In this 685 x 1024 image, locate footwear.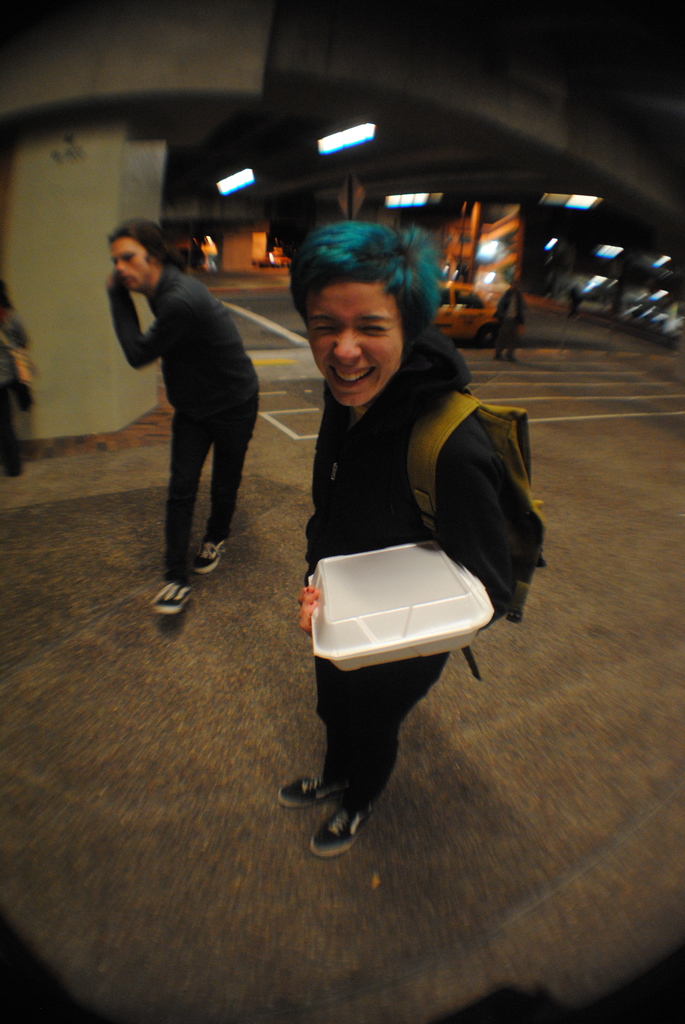
Bounding box: [188,536,230,575].
